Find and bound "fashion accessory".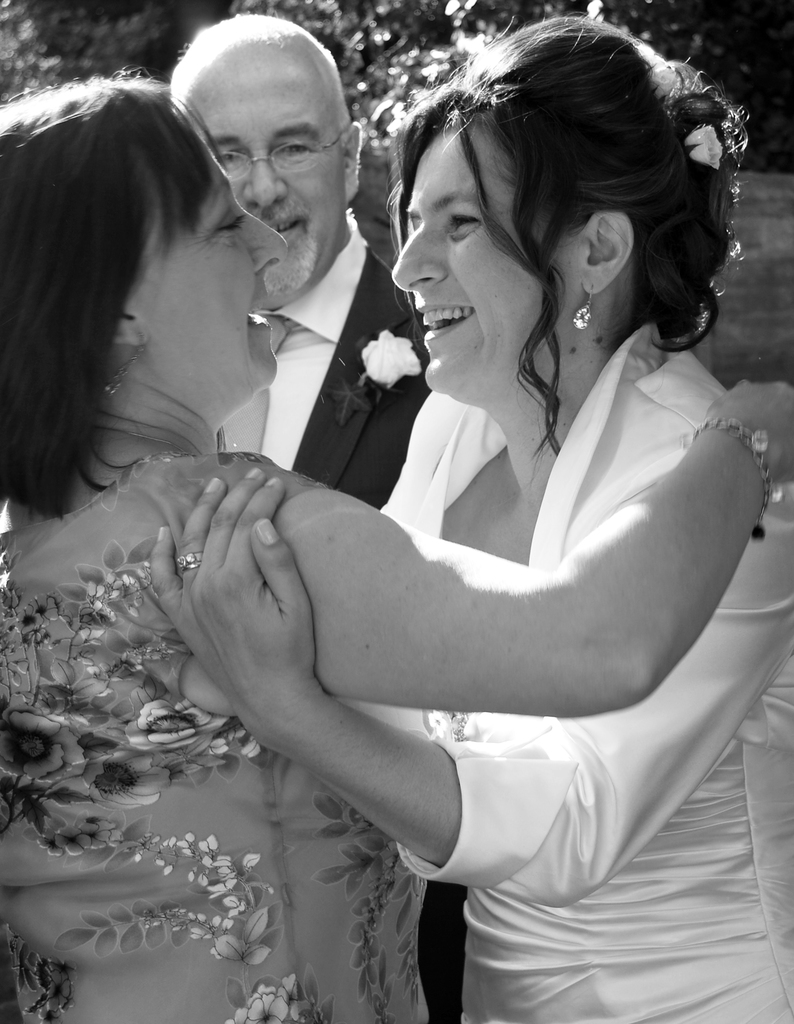
Bound: pyautogui.locateOnScreen(575, 285, 594, 332).
